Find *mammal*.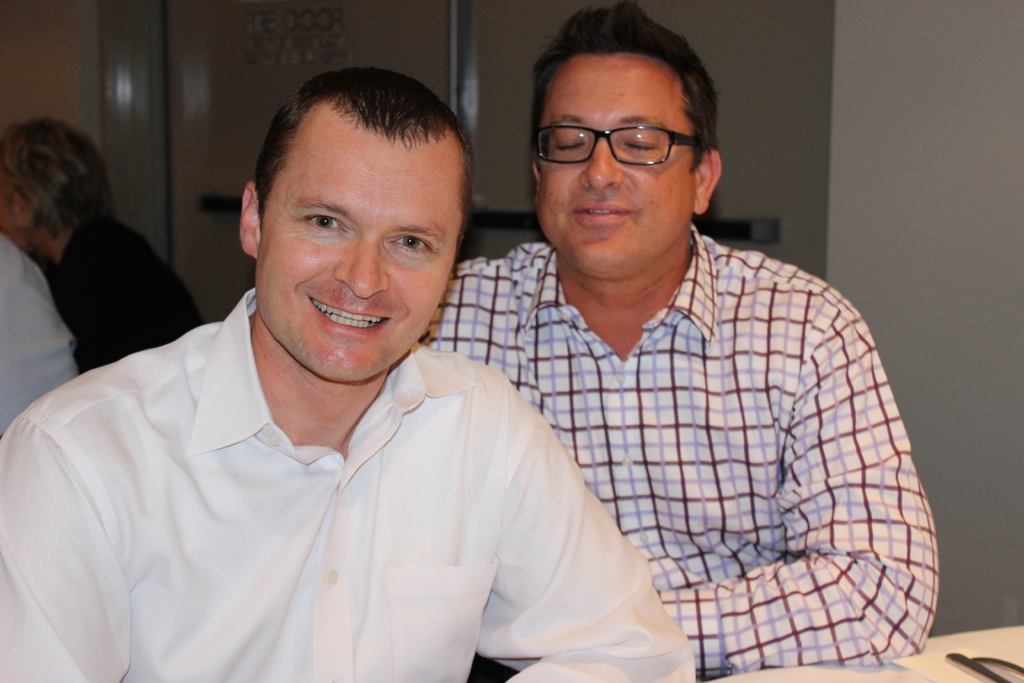
1/120/200/375.
